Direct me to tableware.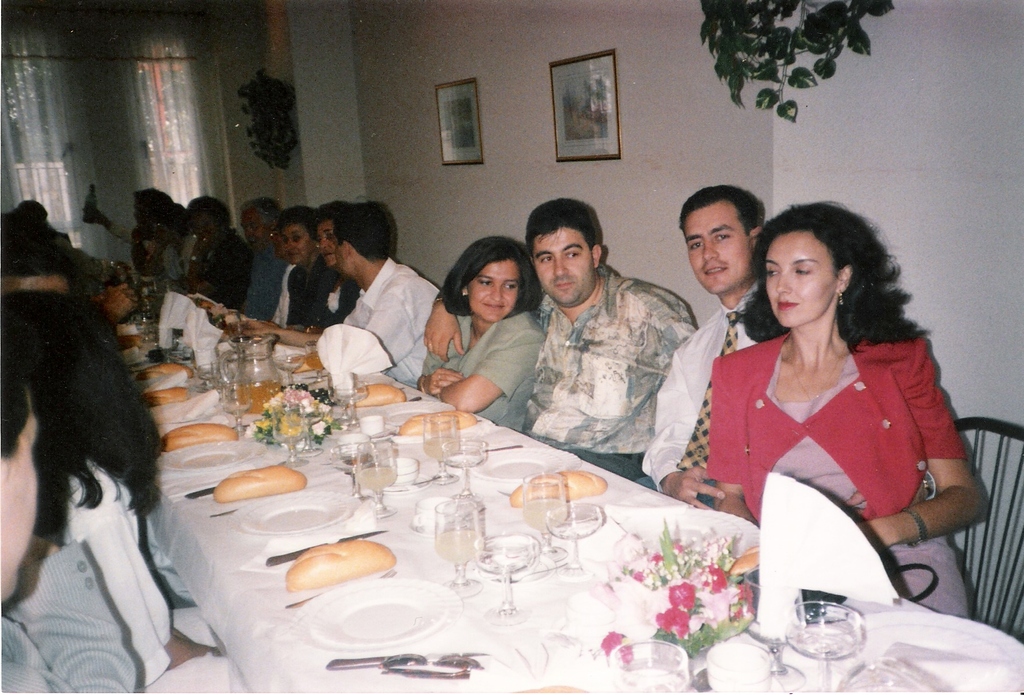
Direction: (572,504,770,593).
